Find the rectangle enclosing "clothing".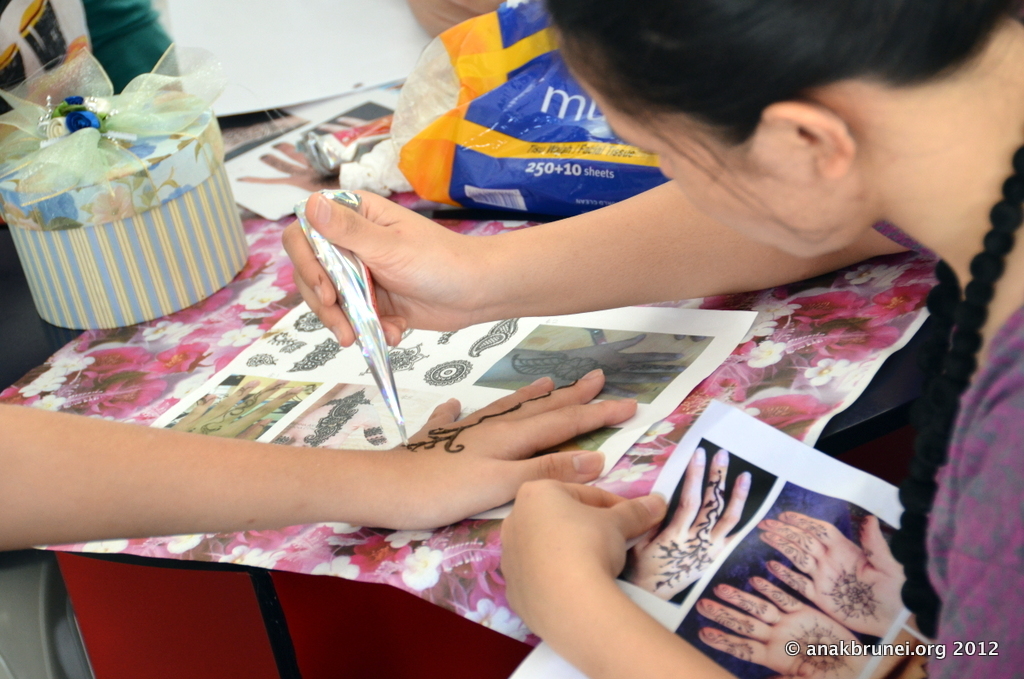
bbox(928, 304, 1023, 678).
